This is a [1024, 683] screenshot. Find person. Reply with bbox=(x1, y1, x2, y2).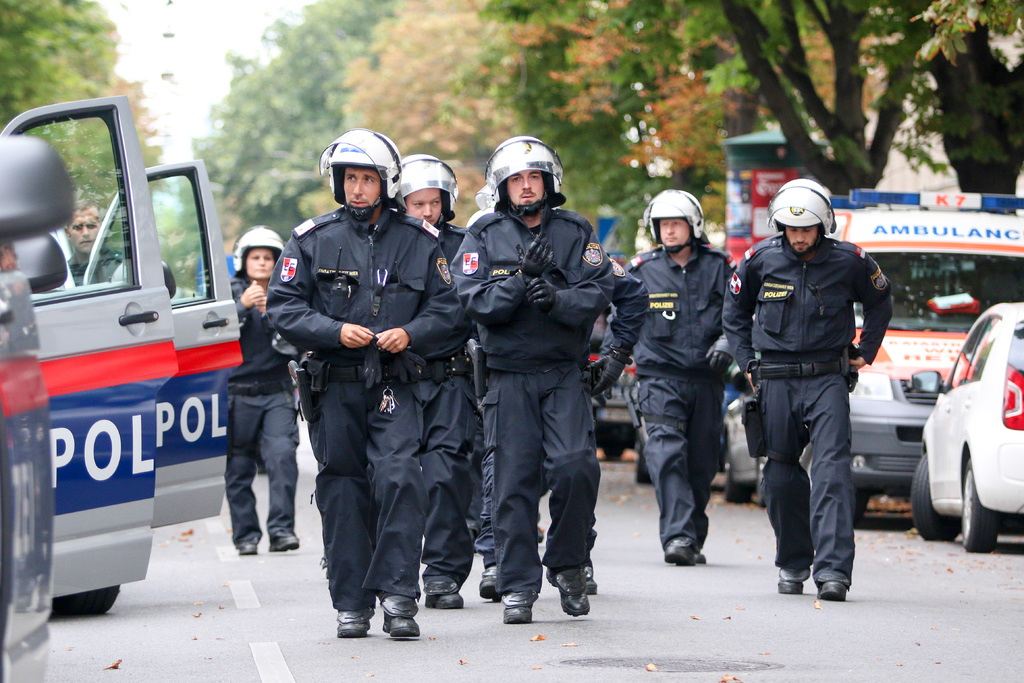
bbox=(740, 172, 890, 612).
